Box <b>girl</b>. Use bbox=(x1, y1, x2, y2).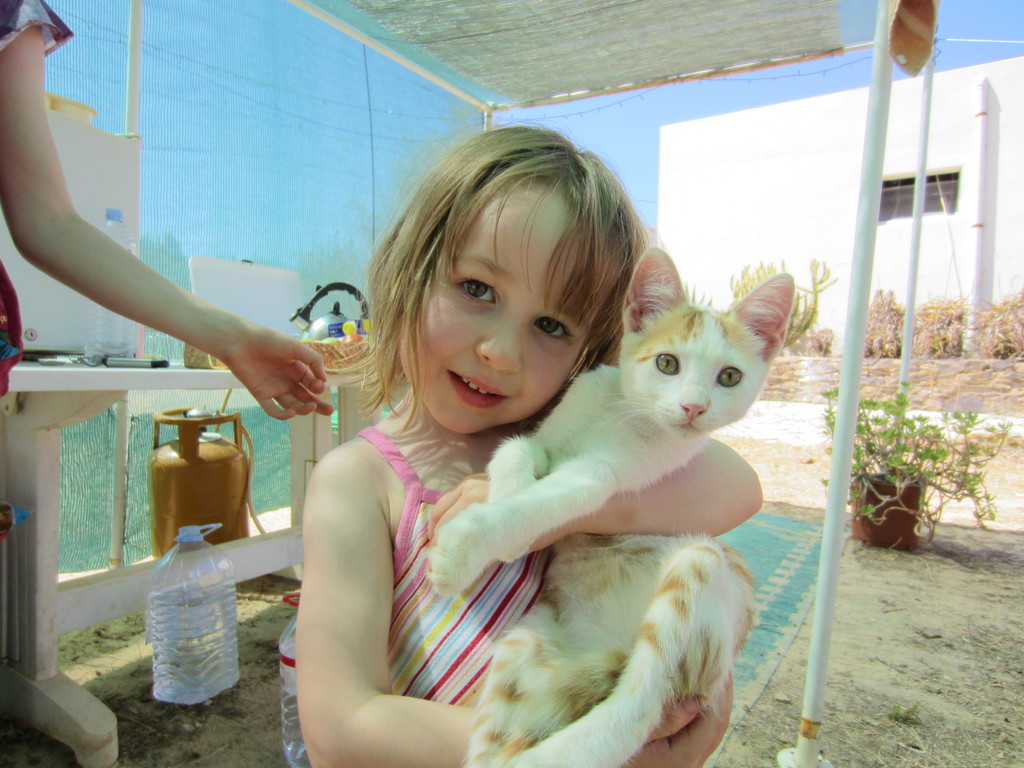
bbox=(293, 107, 761, 767).
